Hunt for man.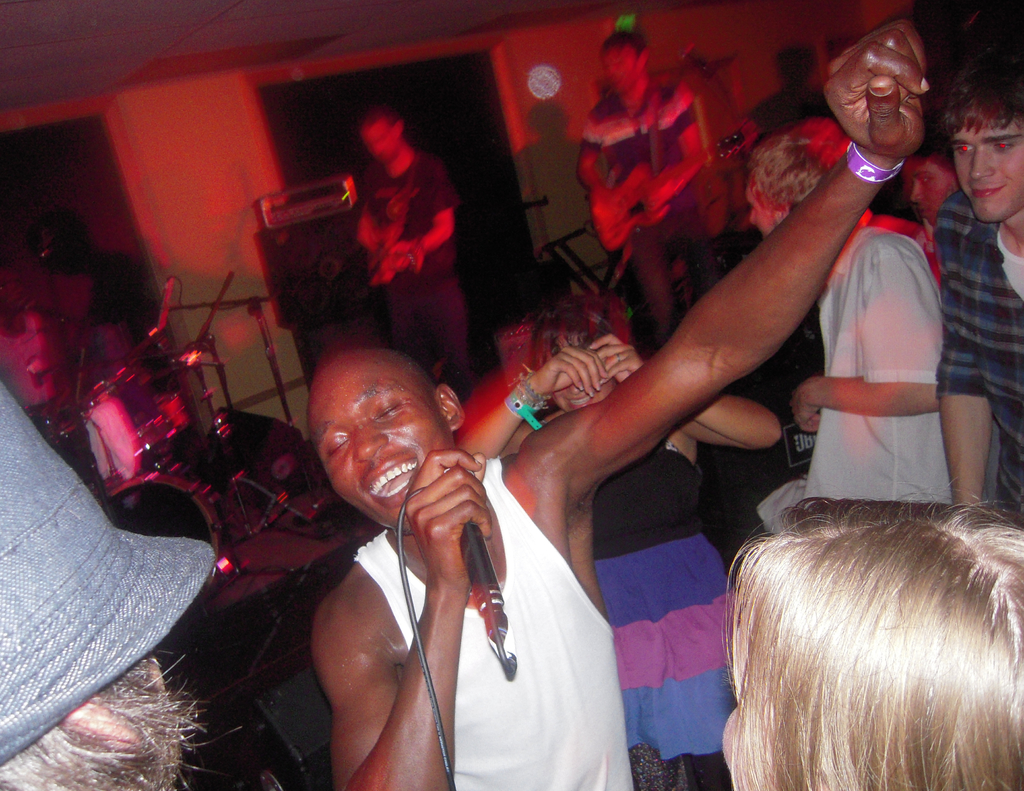
Hunted down at crop(929, 49, 1023, 524).
